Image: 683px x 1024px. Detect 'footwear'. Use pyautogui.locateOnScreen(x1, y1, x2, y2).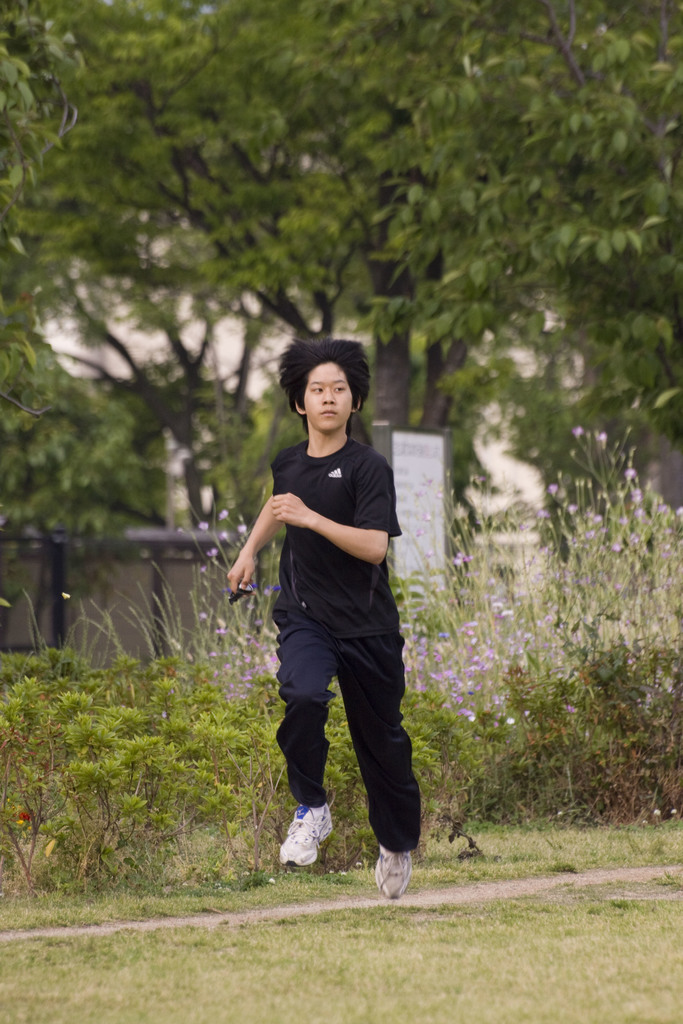
pyautogui.locateOnScreen(282, 799, 327, 867).
